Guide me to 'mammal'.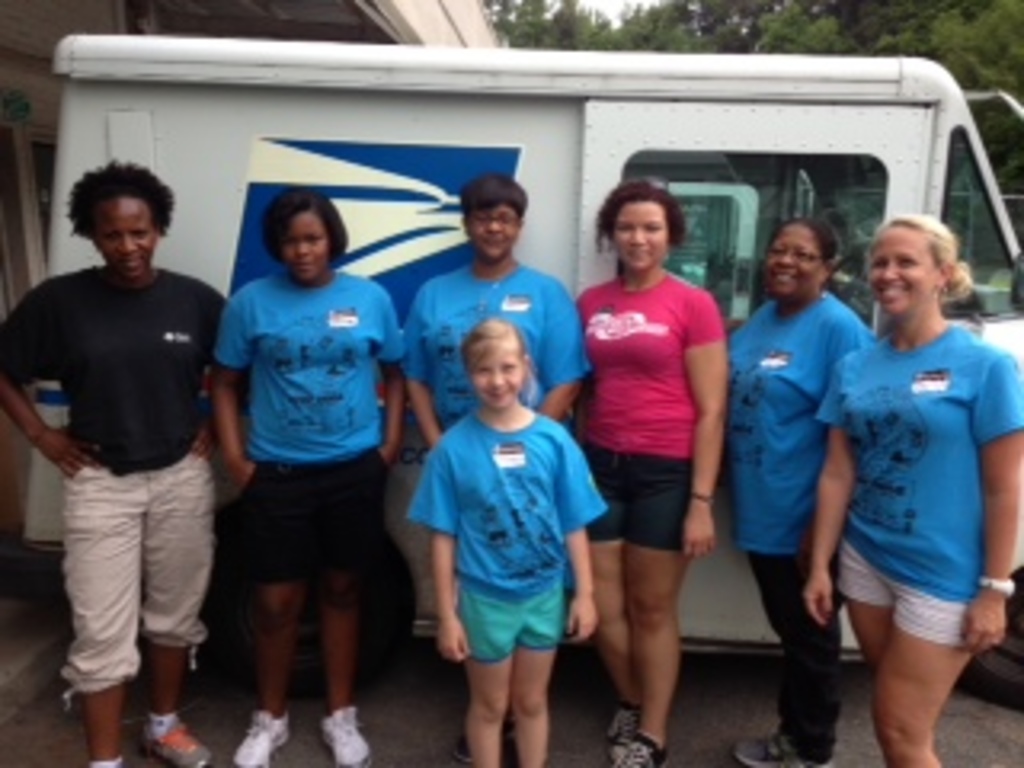
Guidance: (413, 326, 605, 765).
